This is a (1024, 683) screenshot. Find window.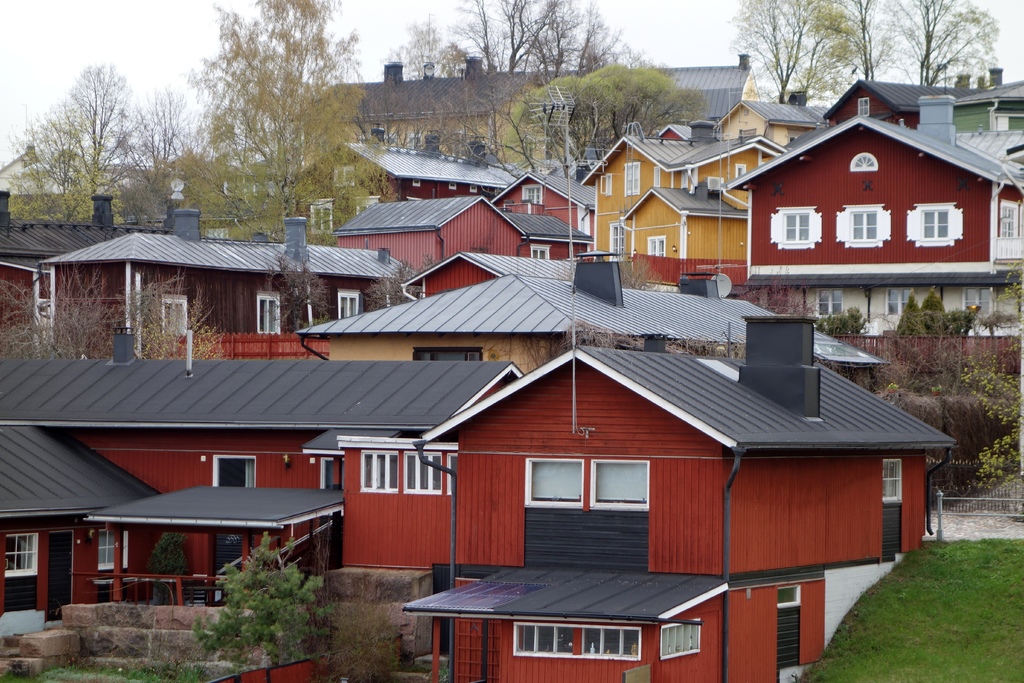
Bounding box: bbox=(513, 624, 646, 658).
